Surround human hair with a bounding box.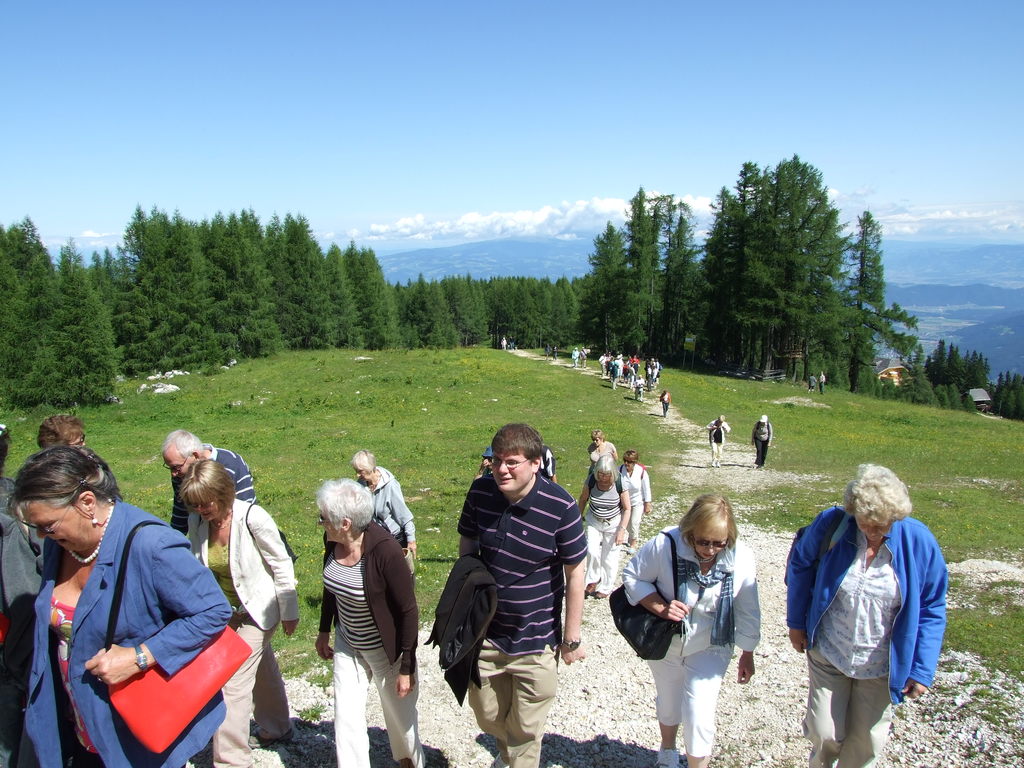
181/458/239/509.
